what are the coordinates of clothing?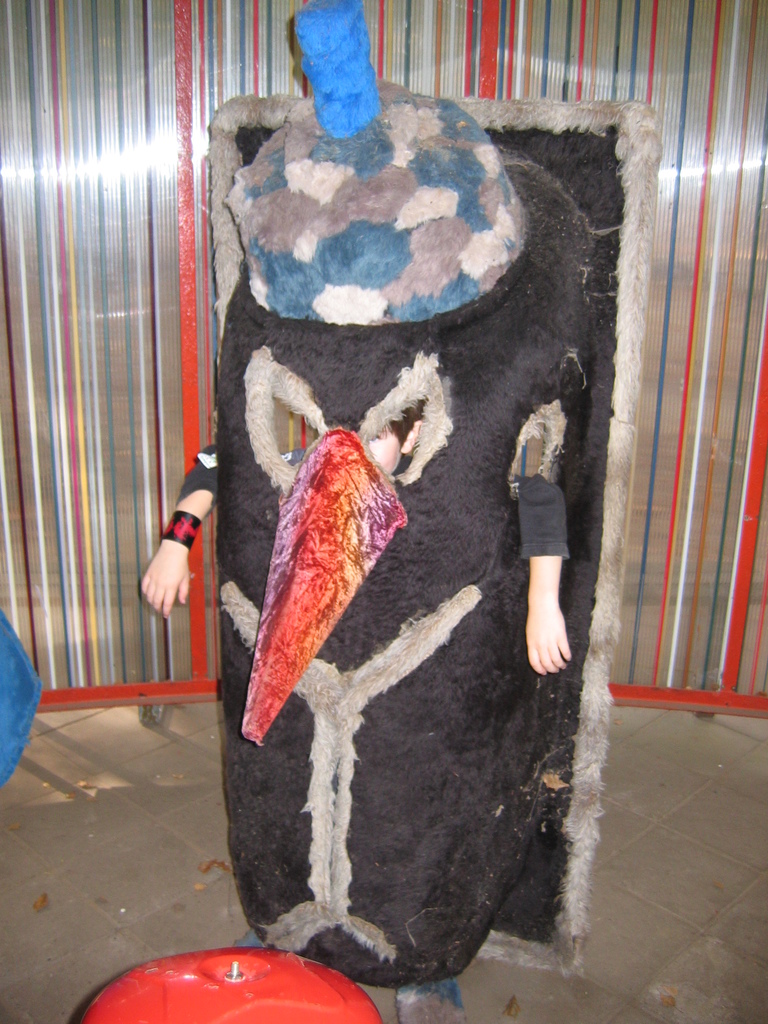
bbox(178, 444, 566, 562).
